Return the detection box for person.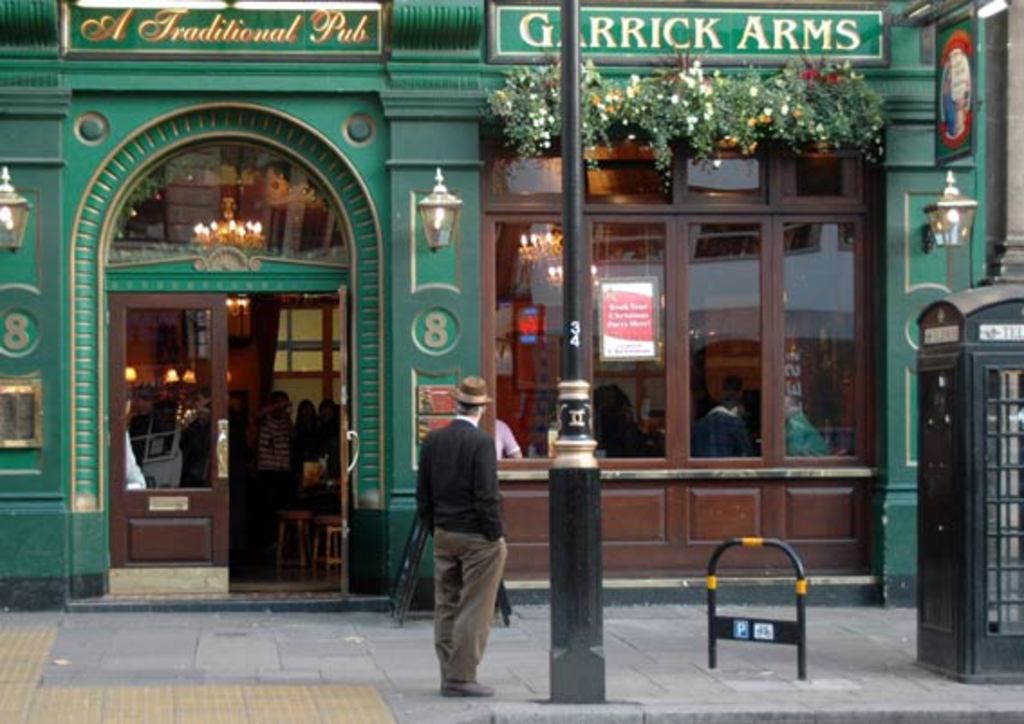
detection(316, 395, 349, 480).
